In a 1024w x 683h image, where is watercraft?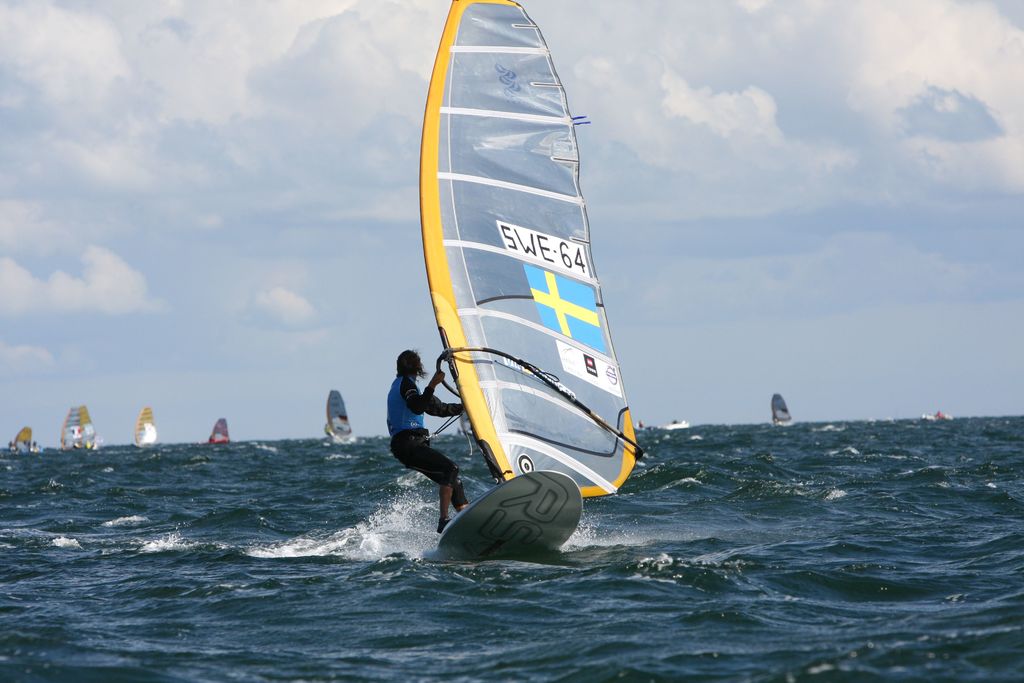
x1=326, y1=391, x2=352, y2=445.
